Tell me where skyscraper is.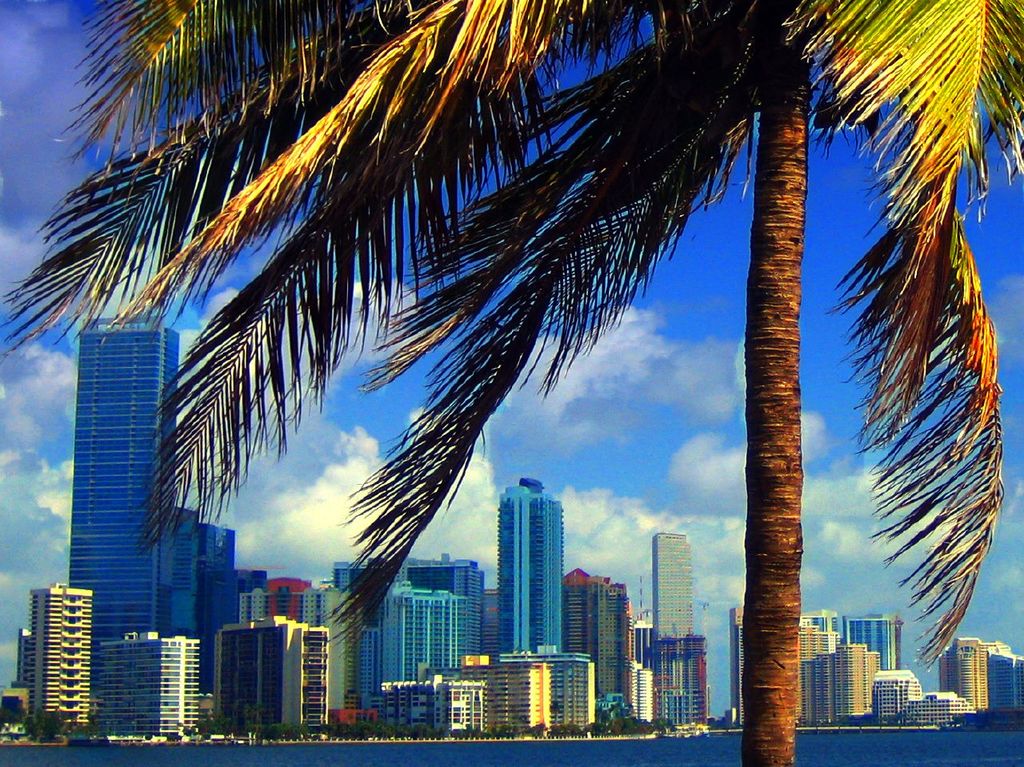
skyscraper is at rect(166, 508, 274, 682).
